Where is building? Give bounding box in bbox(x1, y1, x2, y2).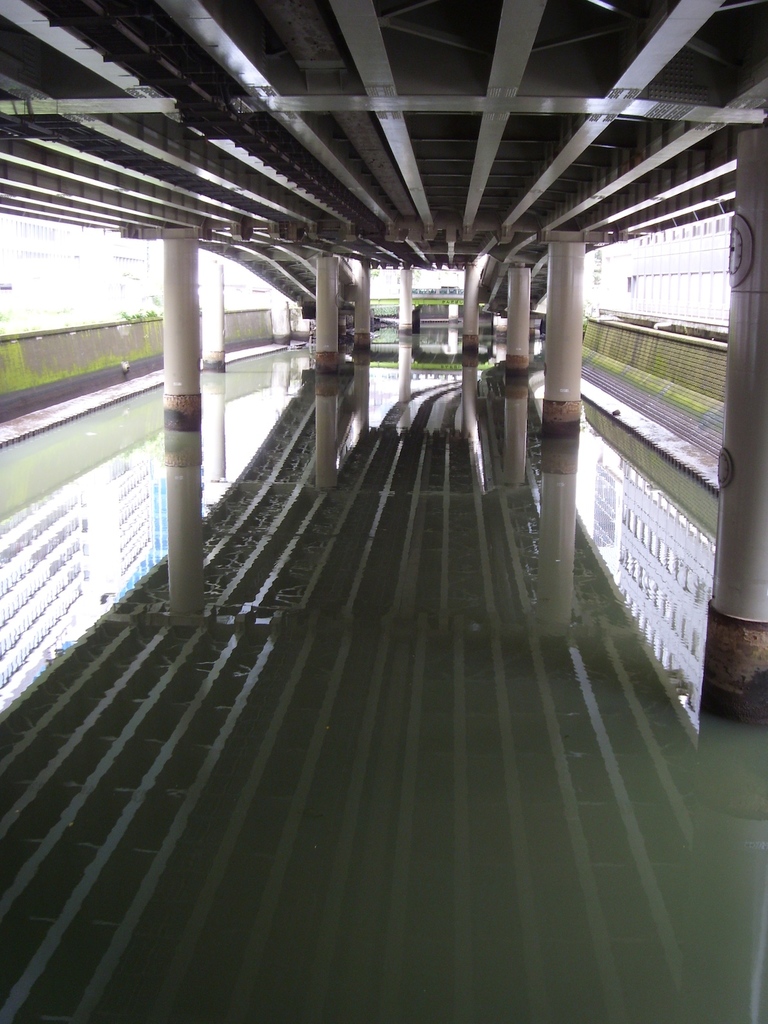
bbox(0, 0, 767, 1023).
